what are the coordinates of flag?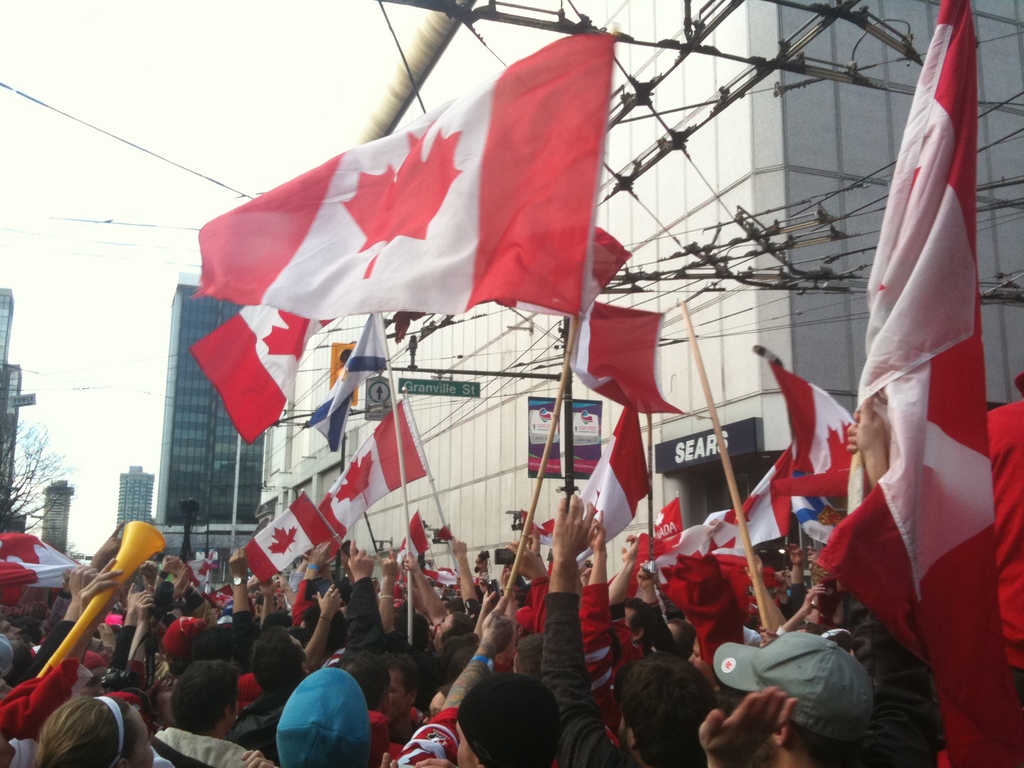
[176,559,216,582].
